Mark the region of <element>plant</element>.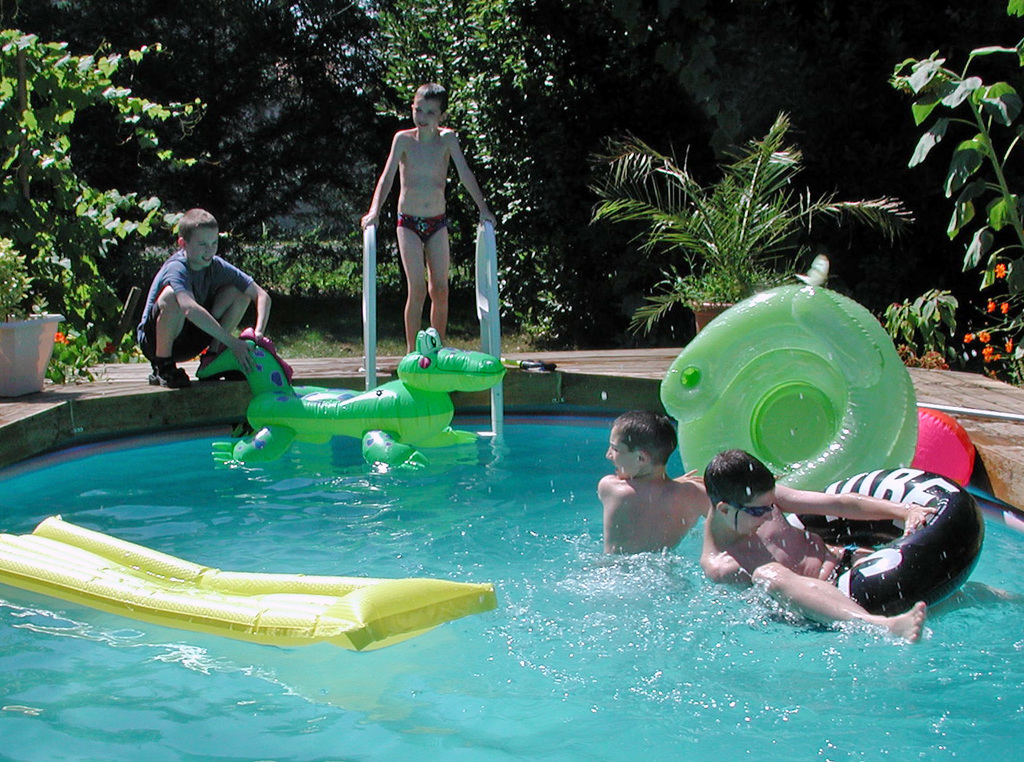
Region: [left=0, top=227, right=179, bottom=378].
